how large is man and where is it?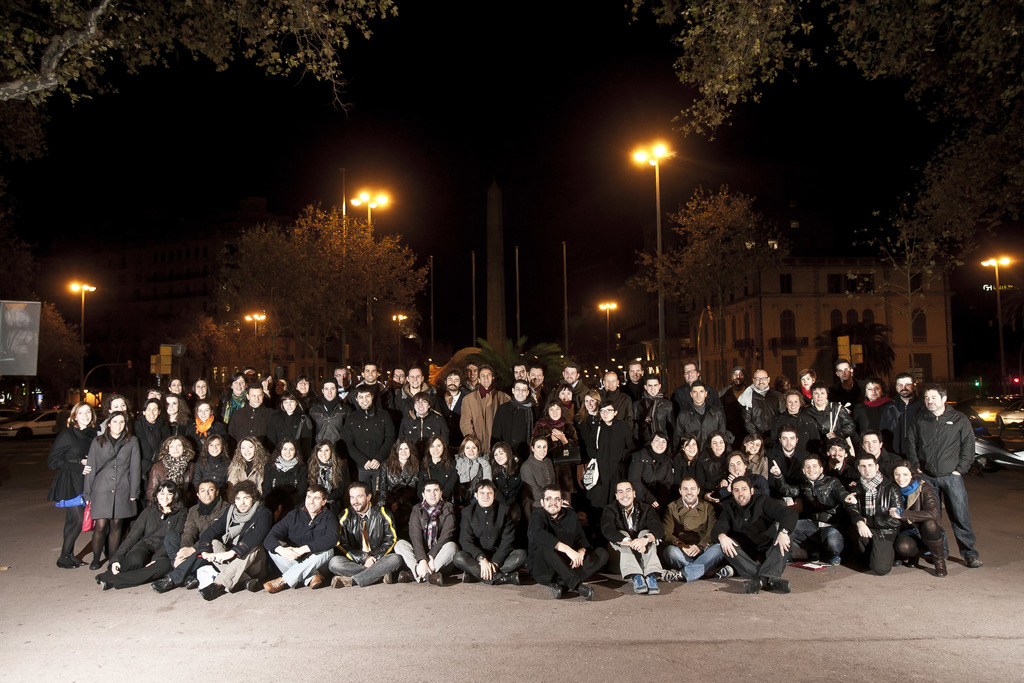
Bounding box: 150 480 230 593.
